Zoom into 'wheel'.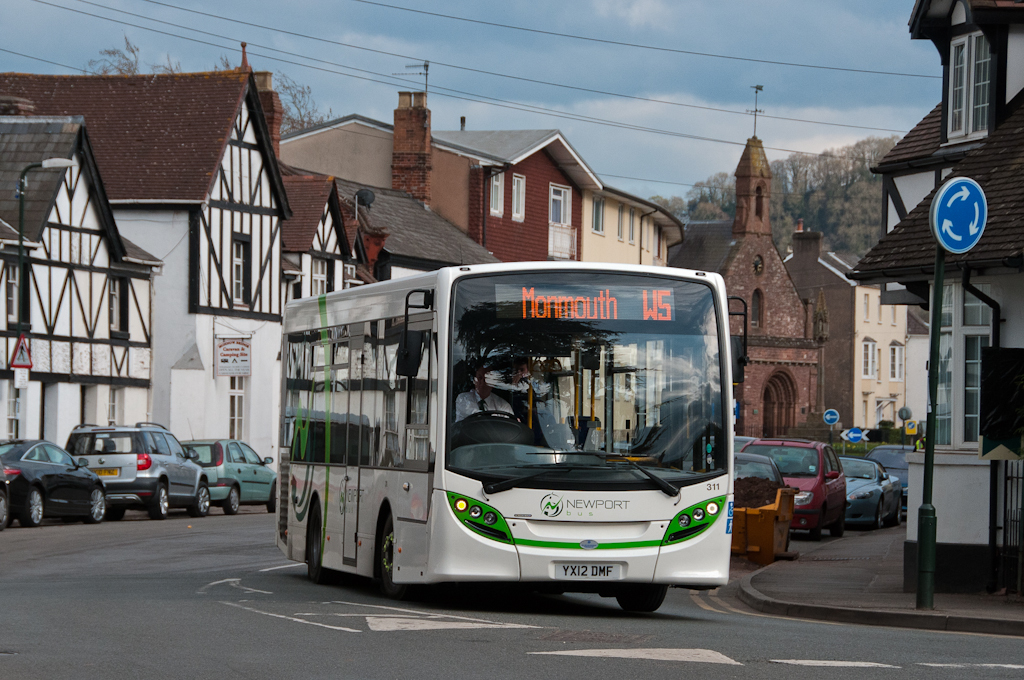
Zoom target: left=831, top=517, right=843, bottom=538.
